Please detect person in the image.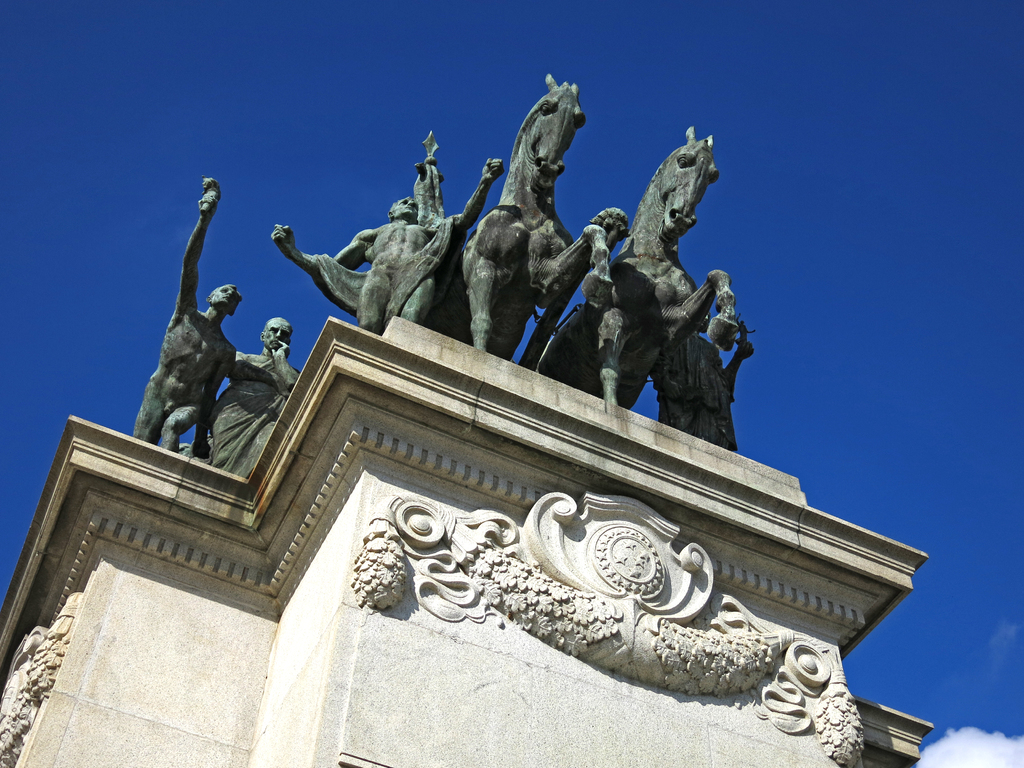
{"x1": 649, "y1": 316, "x2": 756, "y2": 457}.
